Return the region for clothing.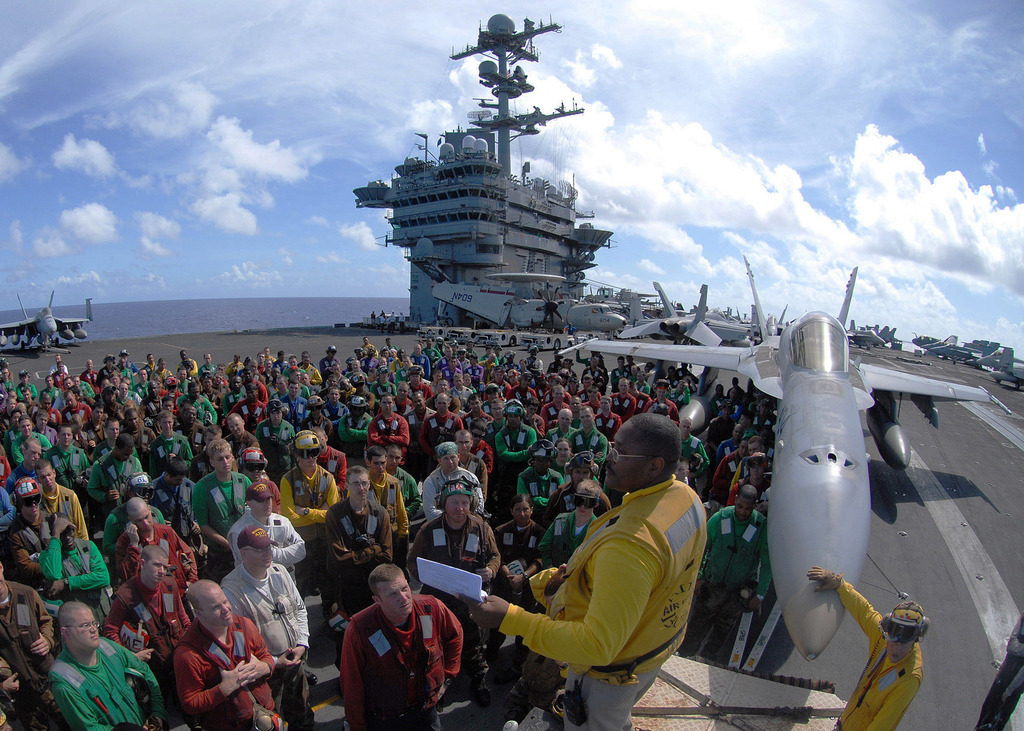
<bbox>100, 564, 193, 650</bbox>.
